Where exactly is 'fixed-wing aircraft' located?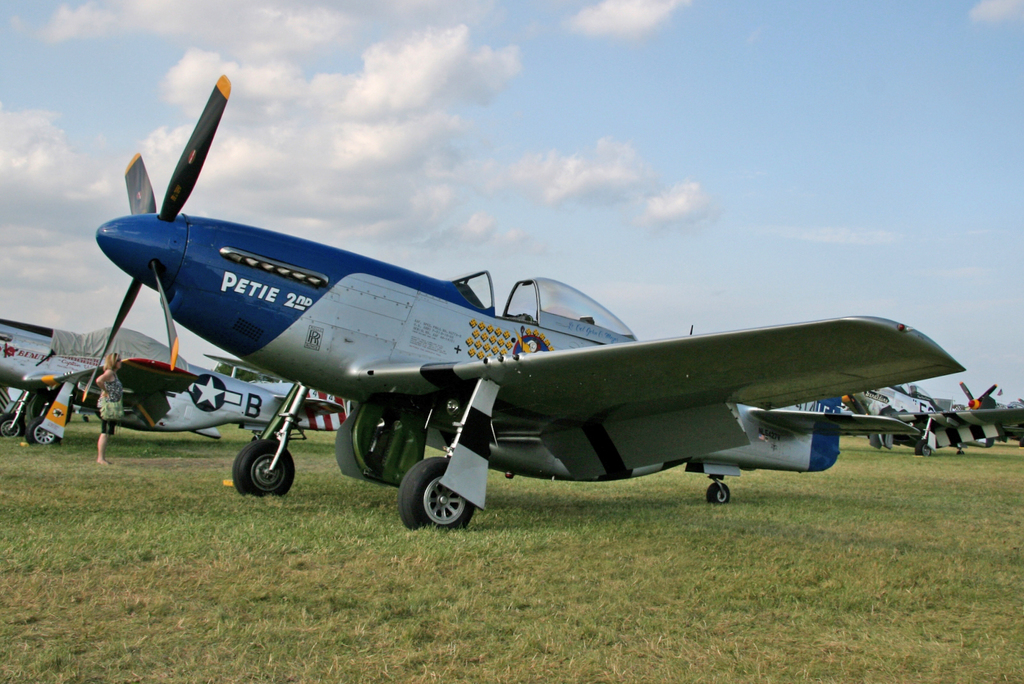
Its bounding box is box=[83, 74, 964, 533].
